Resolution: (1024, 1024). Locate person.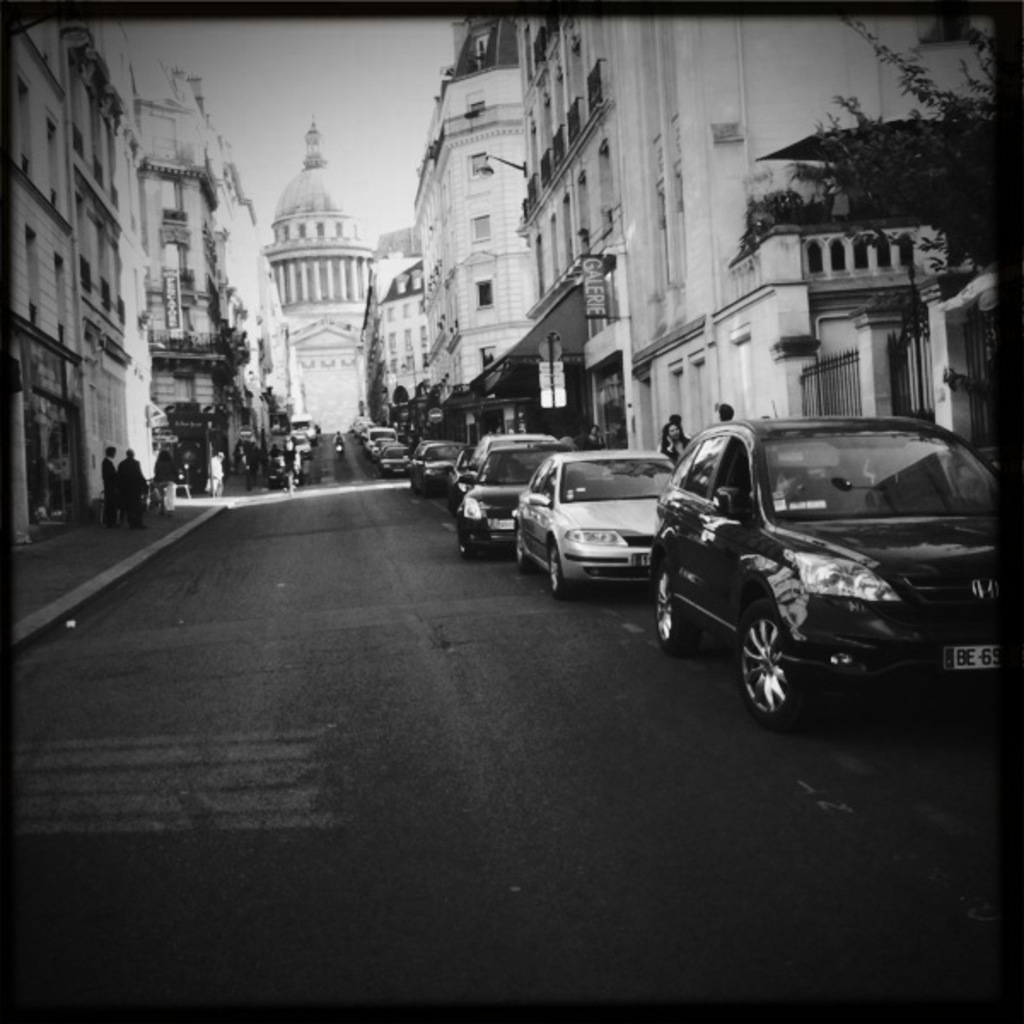
[99,449,118,527].
